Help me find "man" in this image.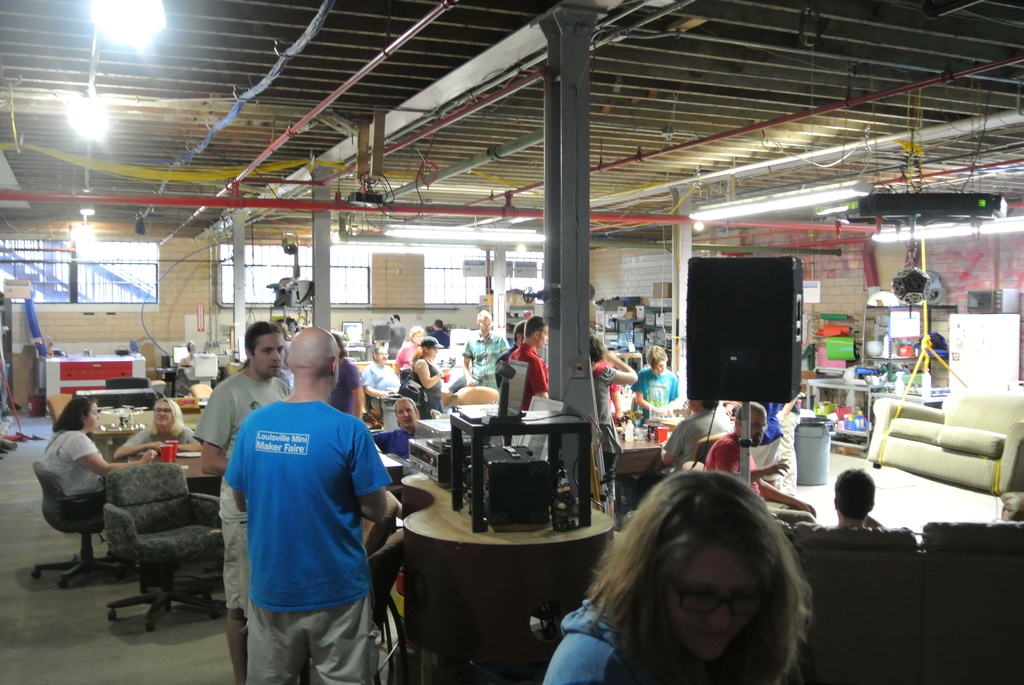
Found it: <bbox>463, 306, 514, 391</bbox>.
